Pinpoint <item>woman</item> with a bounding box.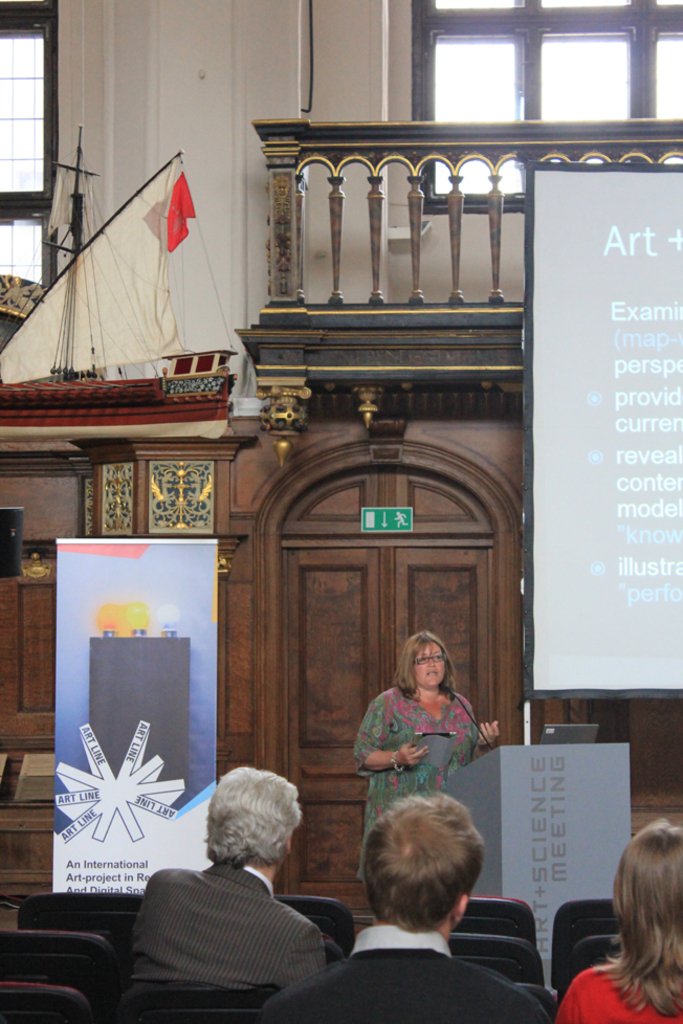
box=[350, 630, 501, 880].
